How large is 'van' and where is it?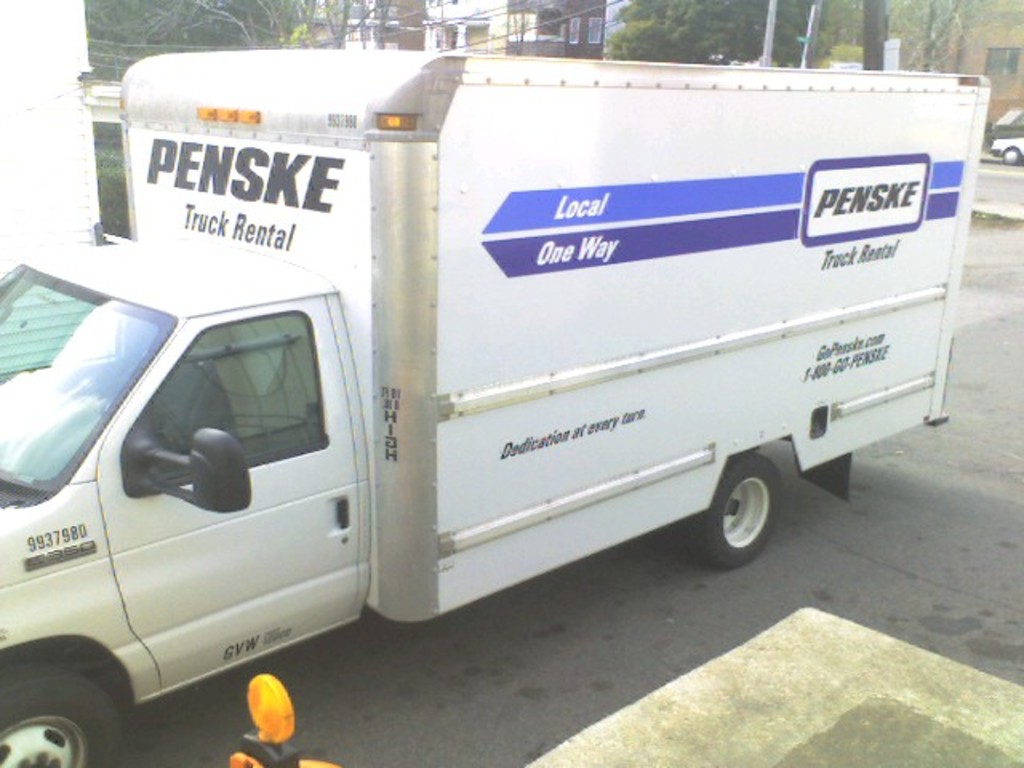
Bounding box: select_region(0, 50, 997, 766).
